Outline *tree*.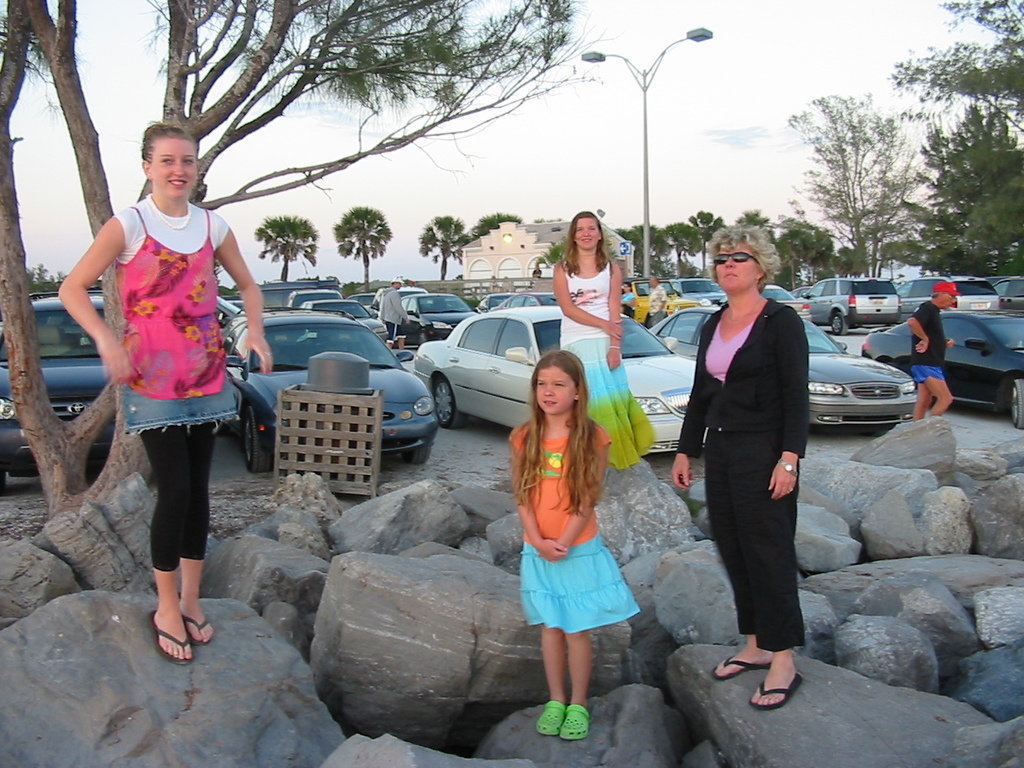
Outline: box=[778, 202, 848, 282].
